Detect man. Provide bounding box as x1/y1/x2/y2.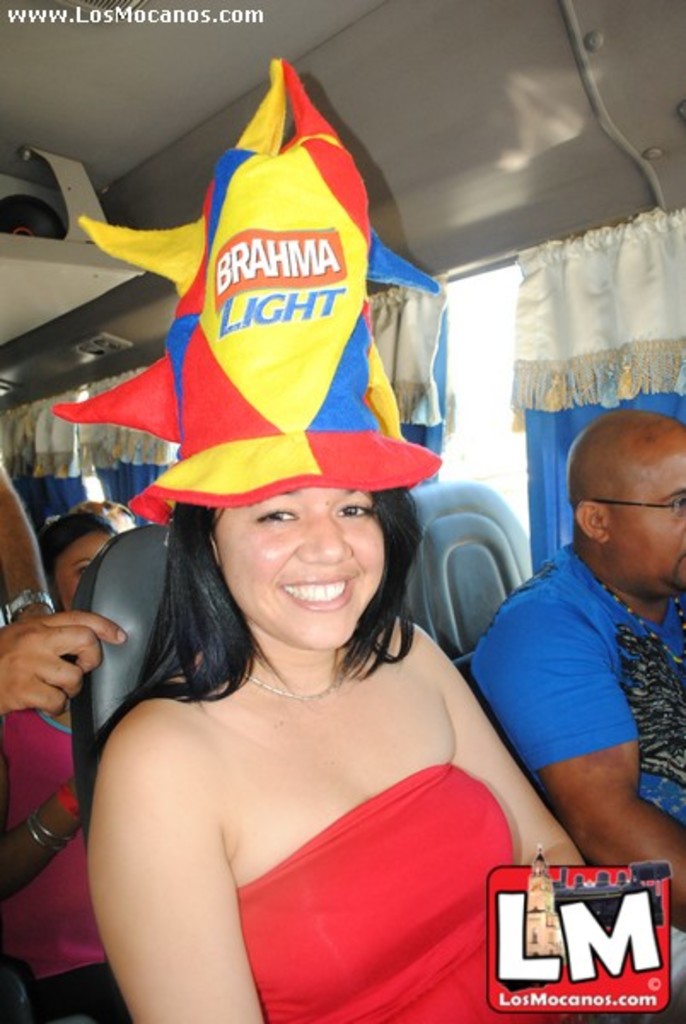
468/406/684/922.
